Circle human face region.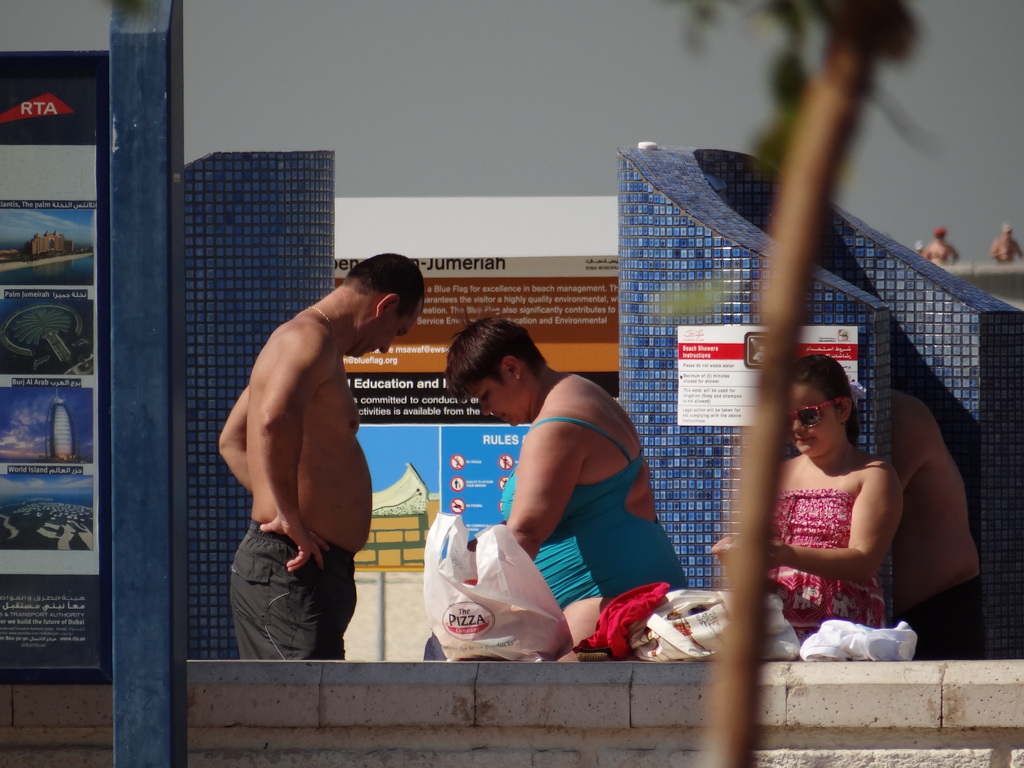
Region: bbox=[782, 384, 838, 458].
